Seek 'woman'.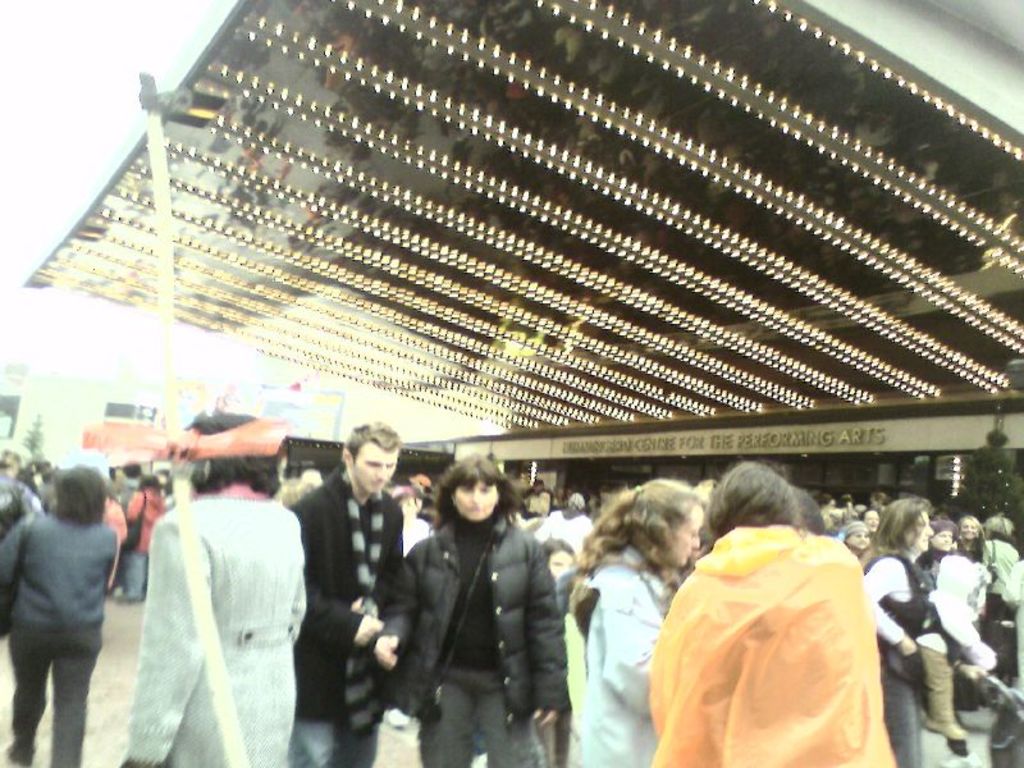
{"left": 865, "top": 497, "right": 938, "bottom": 767}.
